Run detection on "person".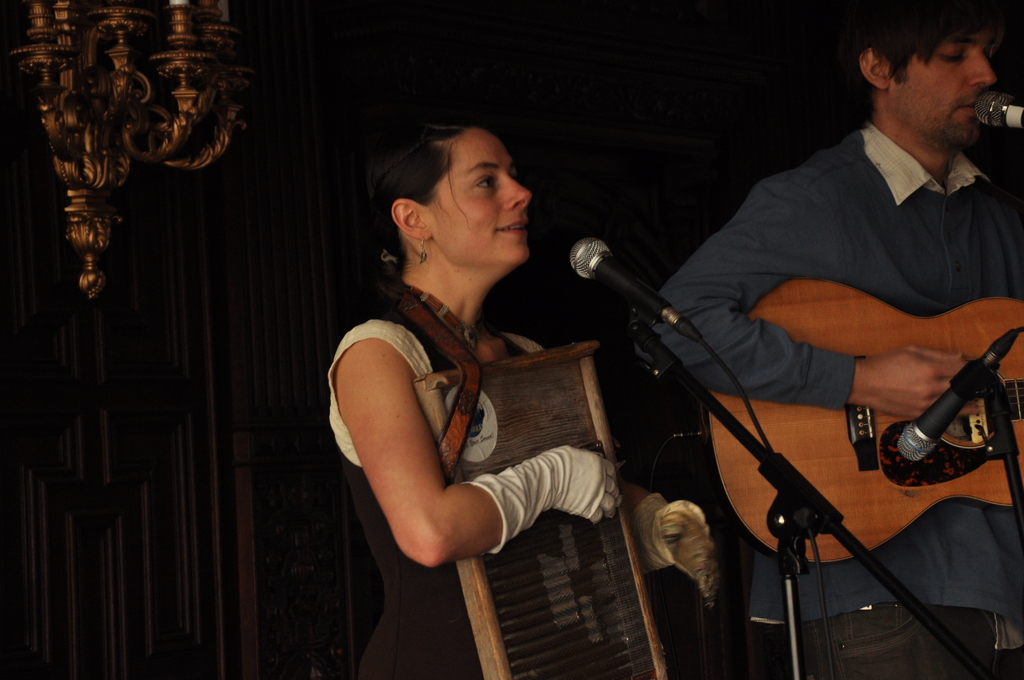
Result: left=627, top=0, right=1023, bottom=679.
